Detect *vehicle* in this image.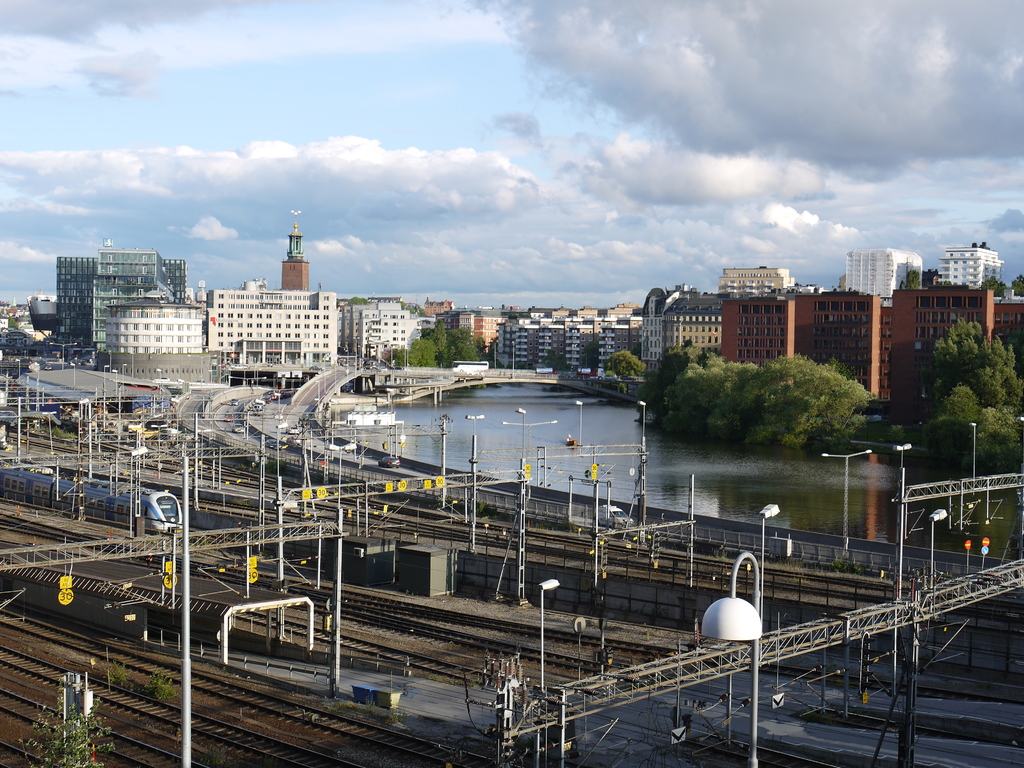
Detection: box=[263, 438, 283, 451].
